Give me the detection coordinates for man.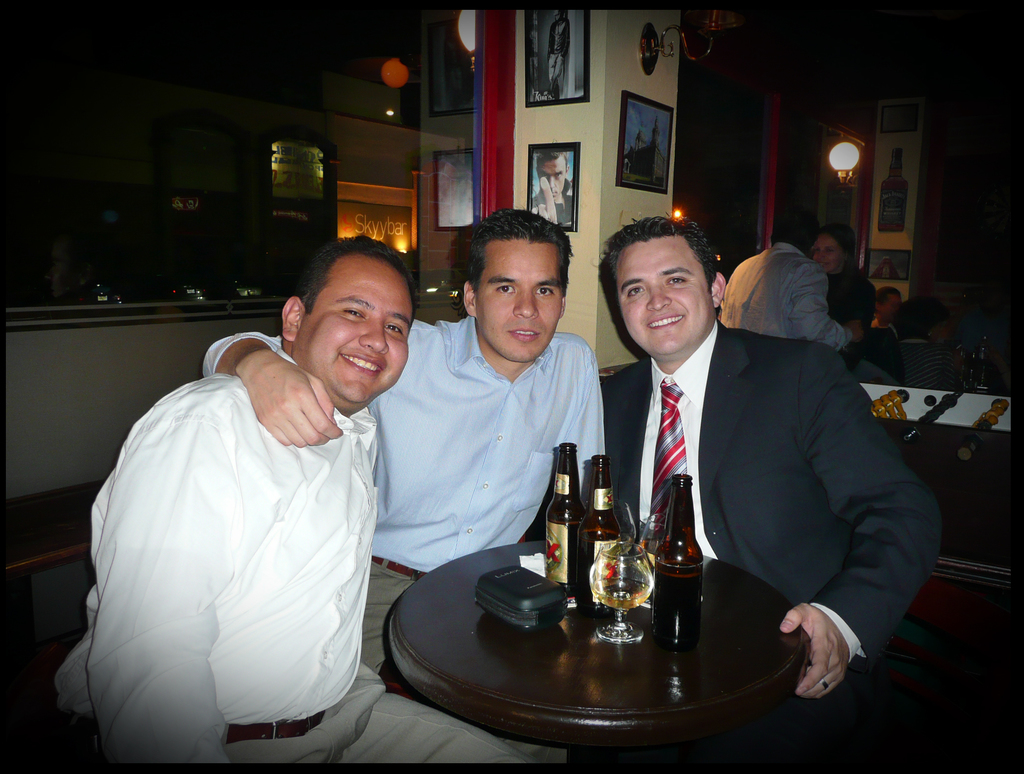
rect(720, 211, 861, 363).
